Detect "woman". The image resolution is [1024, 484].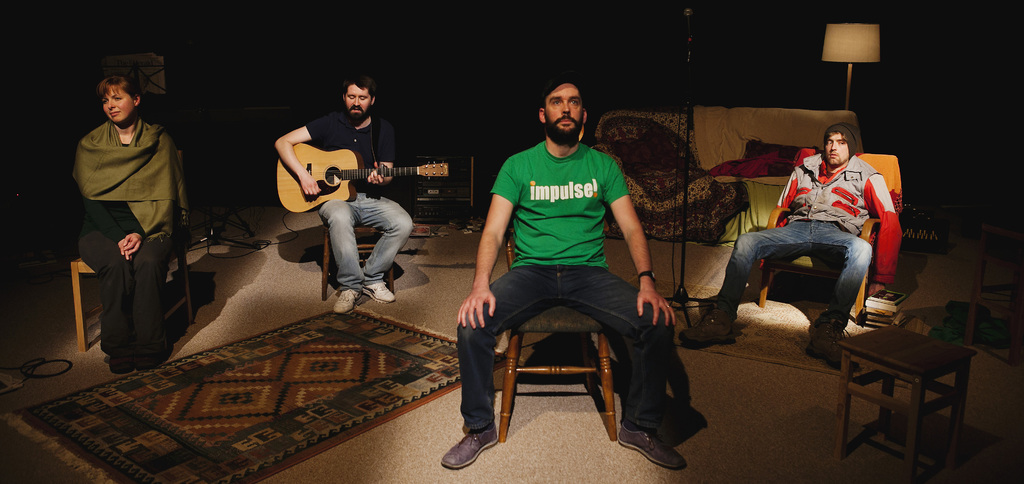
(x1=465, y1=81, x2=679, y2=442).
